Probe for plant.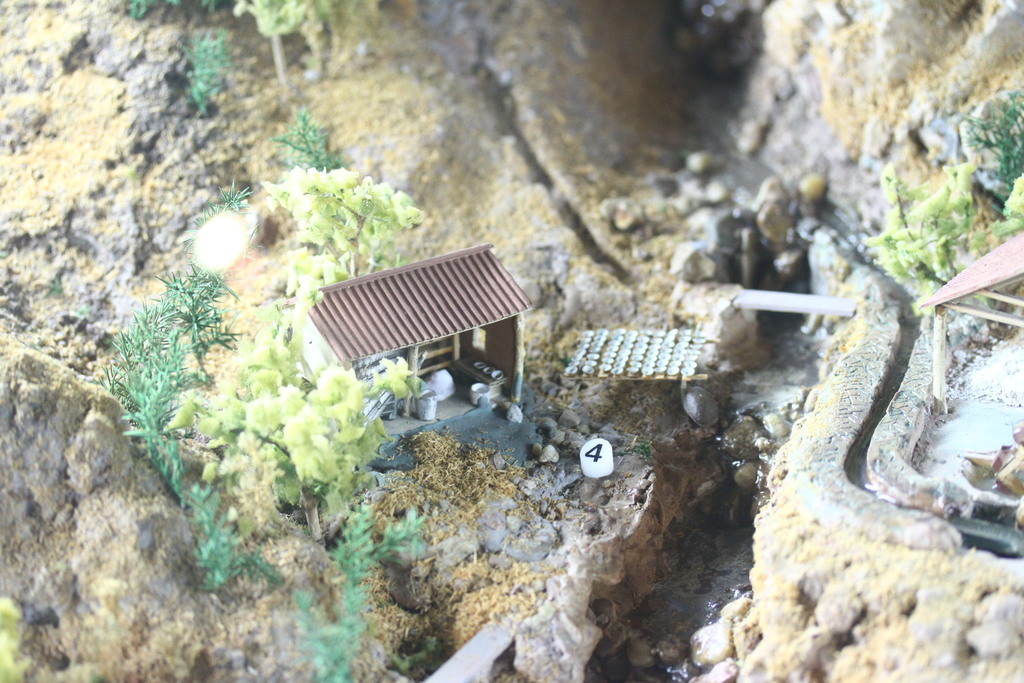
Probe result: pyautogui.locateOnScreen(153, 261, 243, 372).
